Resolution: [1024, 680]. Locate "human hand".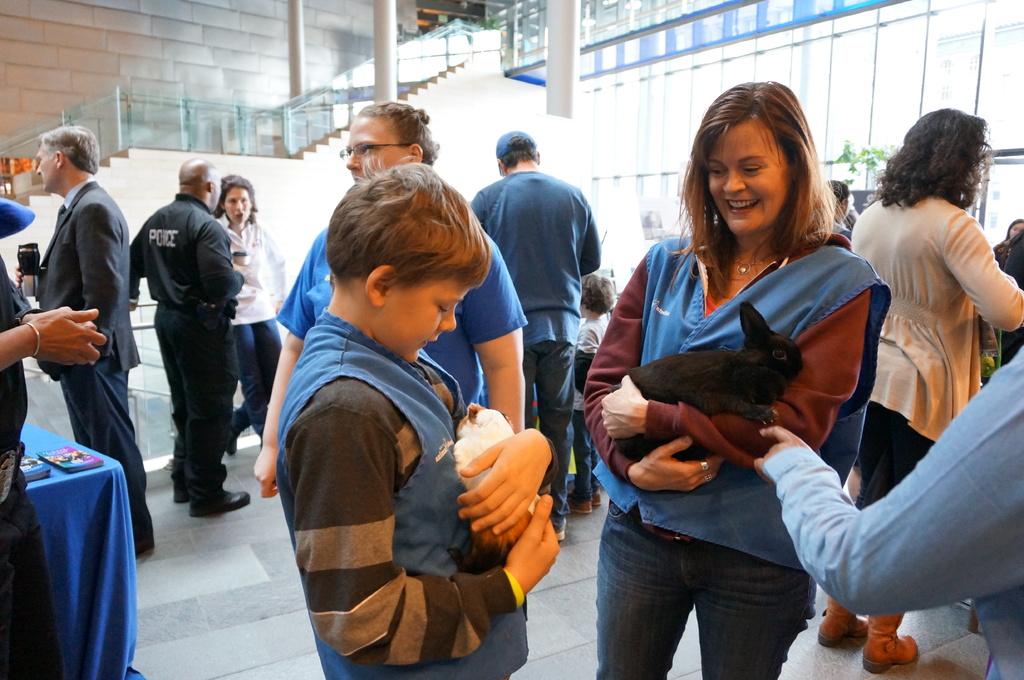
{"x1": 19, "y1": 304, "x2": 98, "y2": 349}.
